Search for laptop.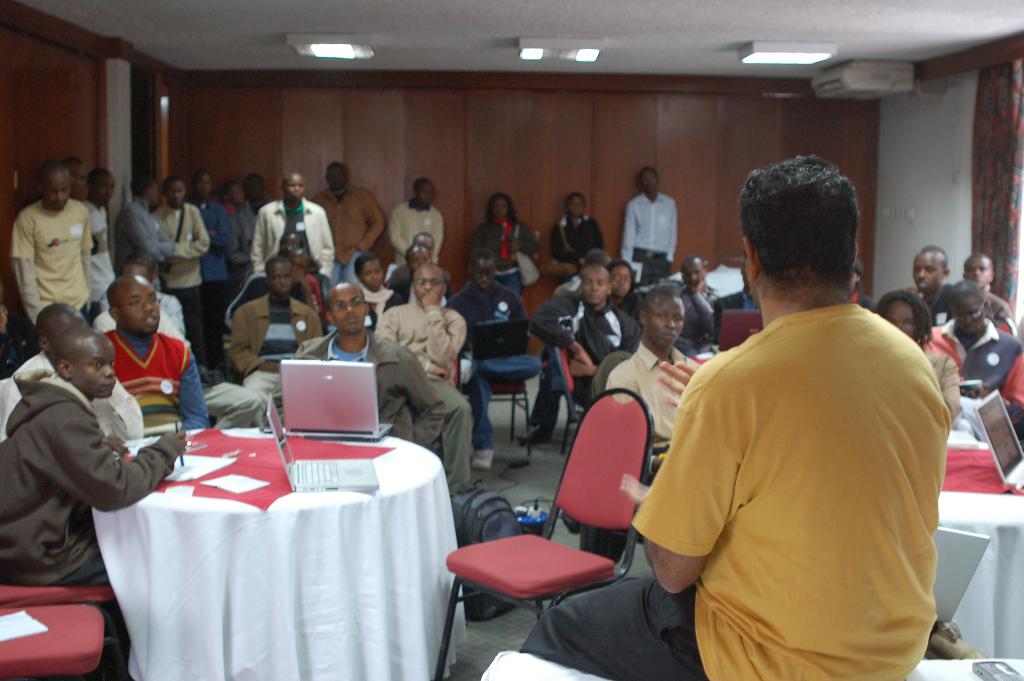
Found at locate(719, 306, 764, 352).
